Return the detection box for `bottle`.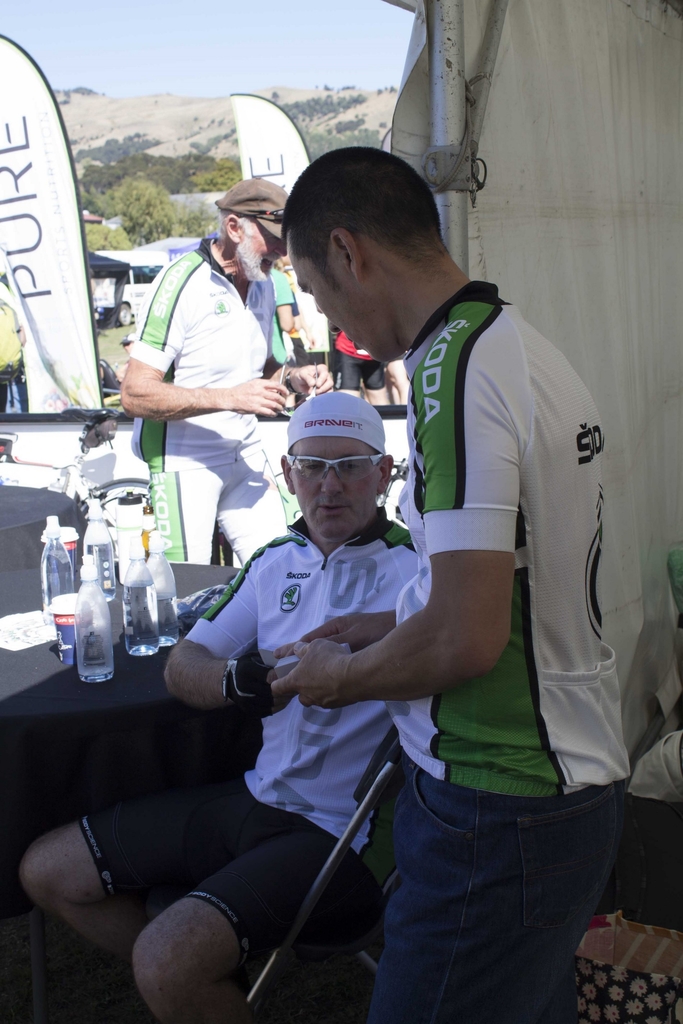
select_region(124, 545, 162, 654).
